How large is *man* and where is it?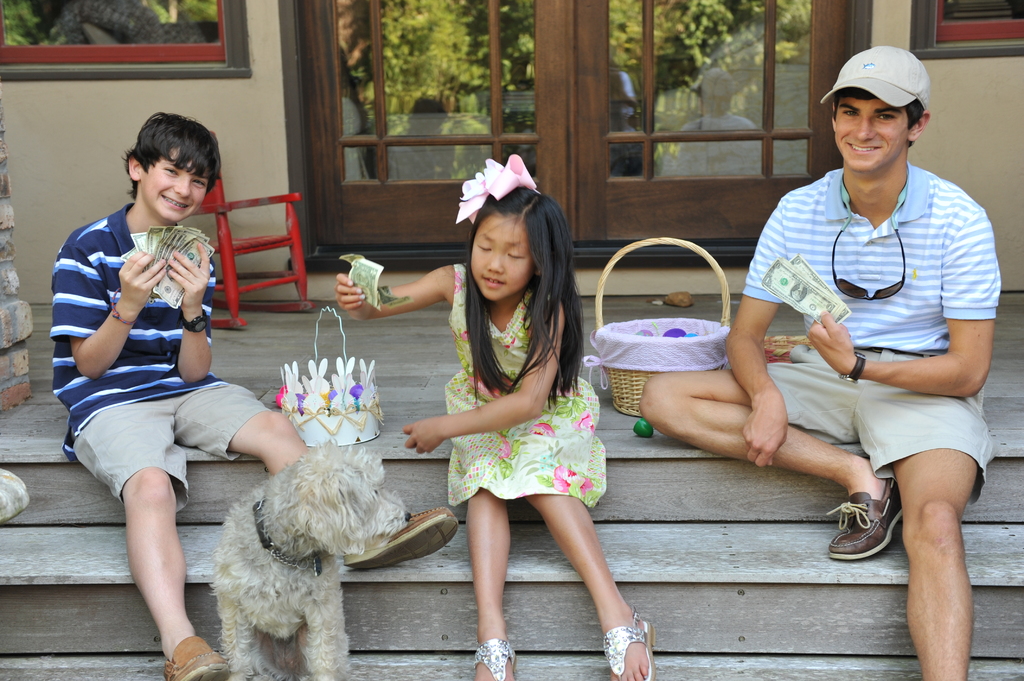
Bounding box: rect(707, 54, 1007, 630).
